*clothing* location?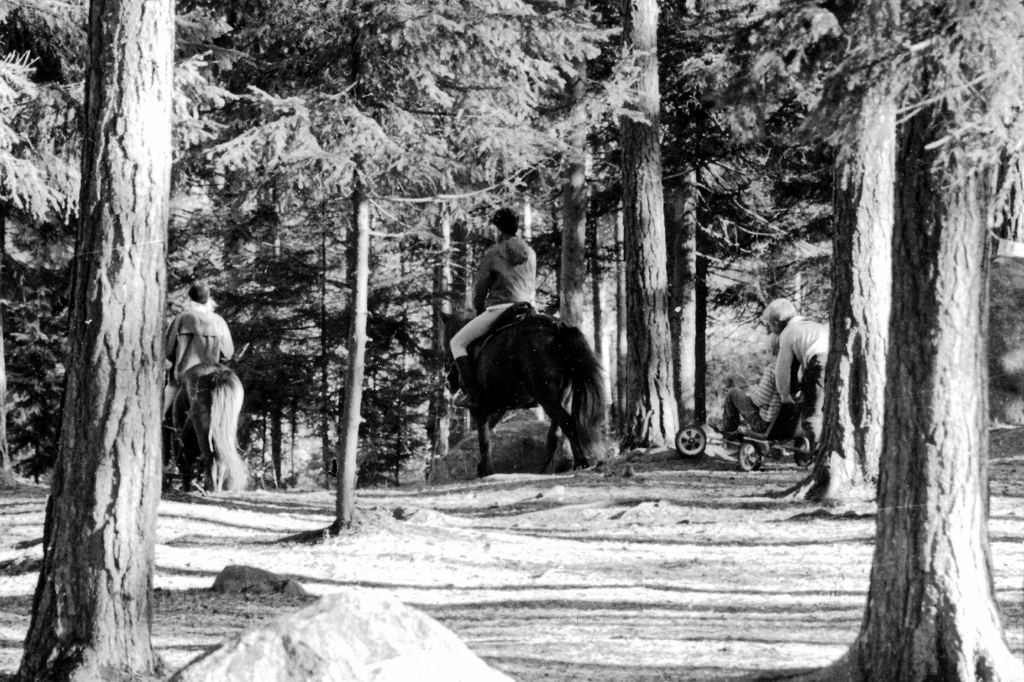
box=[758, 286, 843, 470]
